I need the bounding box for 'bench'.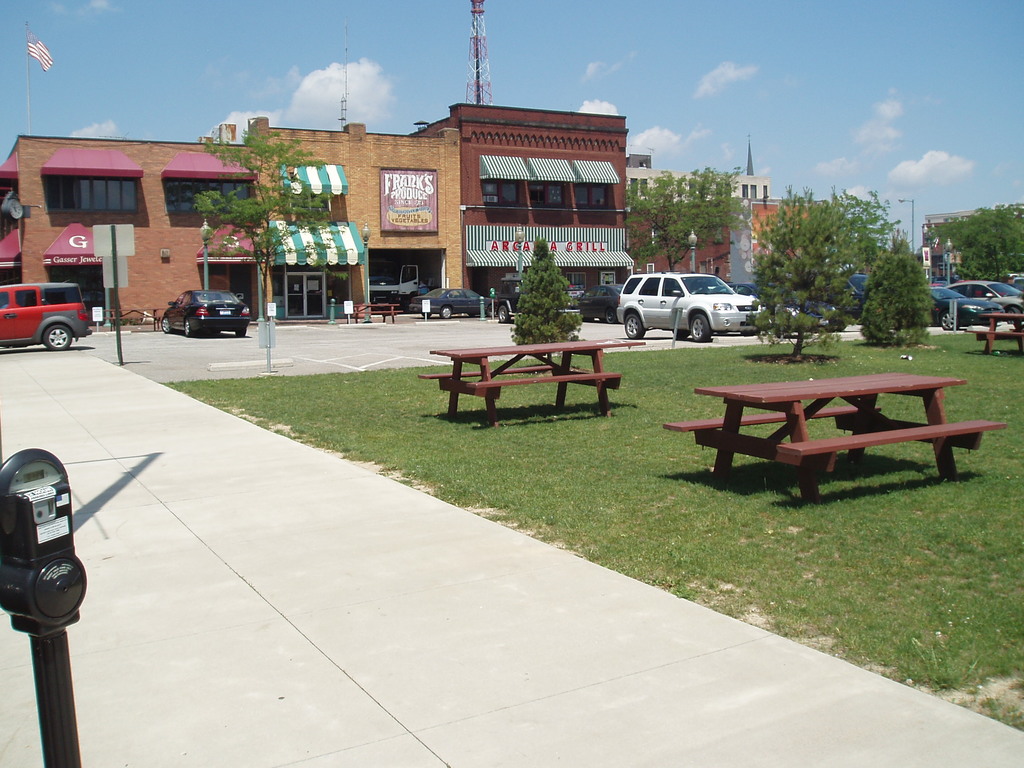
Here it is: x1=764, y1=413, x2=1007, y2=483.
